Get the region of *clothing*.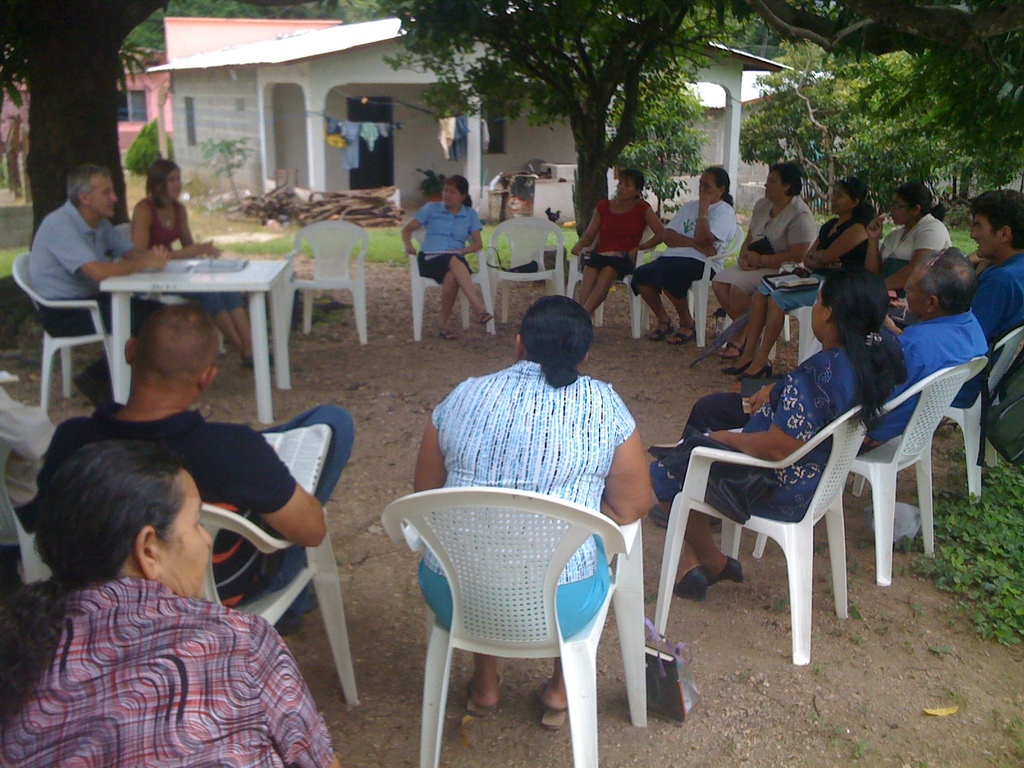
<bbox>147, 195, 249, 322</bbox>.
